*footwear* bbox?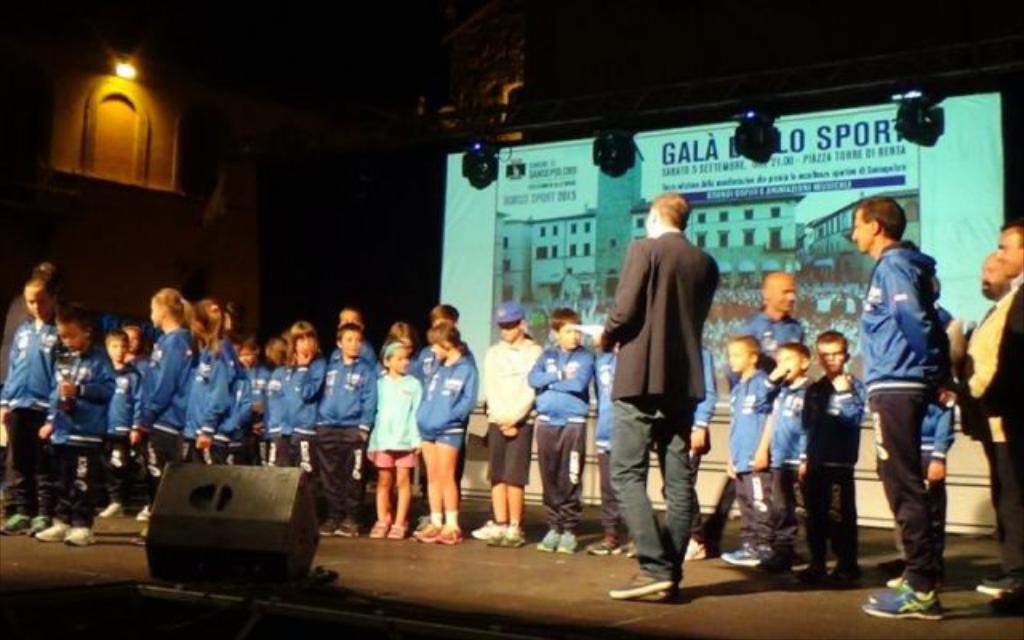
426,525,458,542
